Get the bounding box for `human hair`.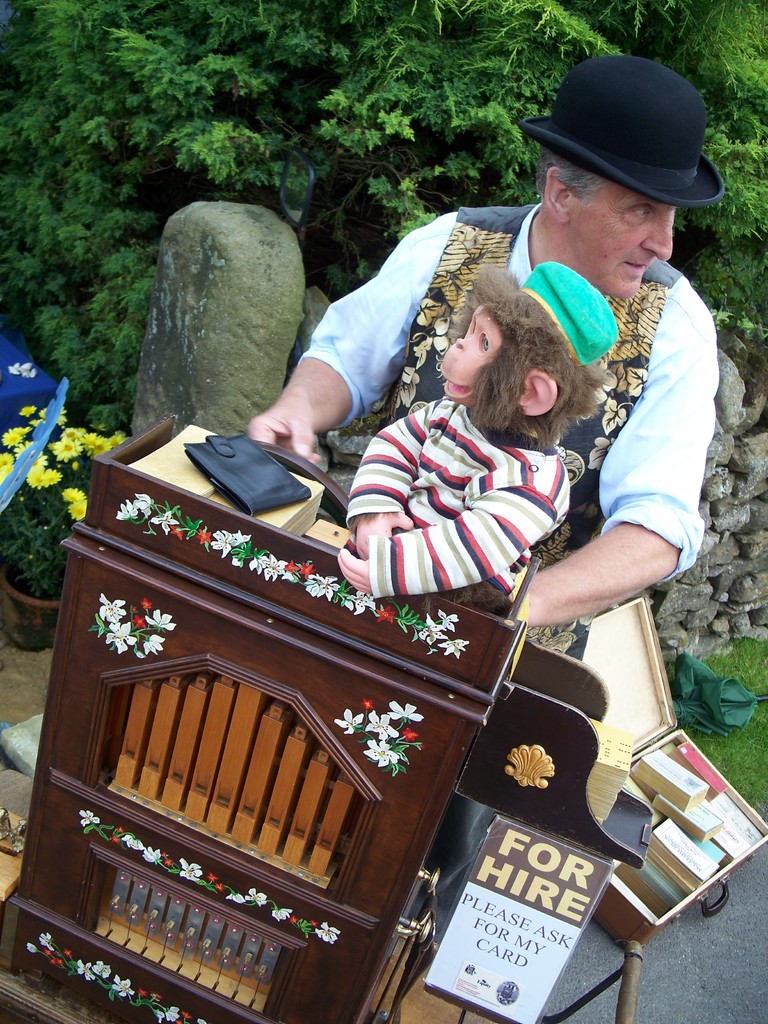
<box>534,145,607,203</box>.
